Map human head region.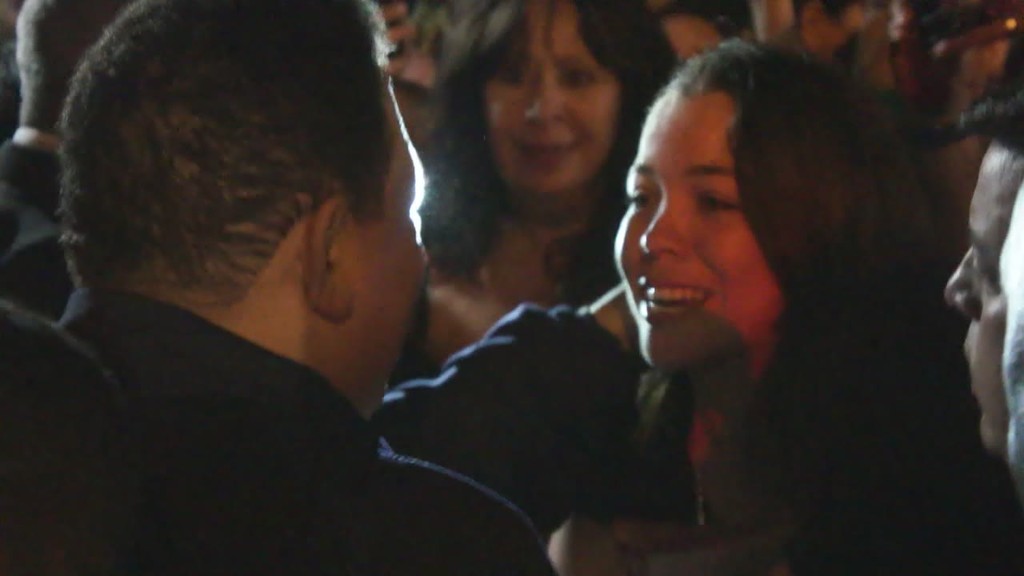
Mapped to [378,0,442,154].
